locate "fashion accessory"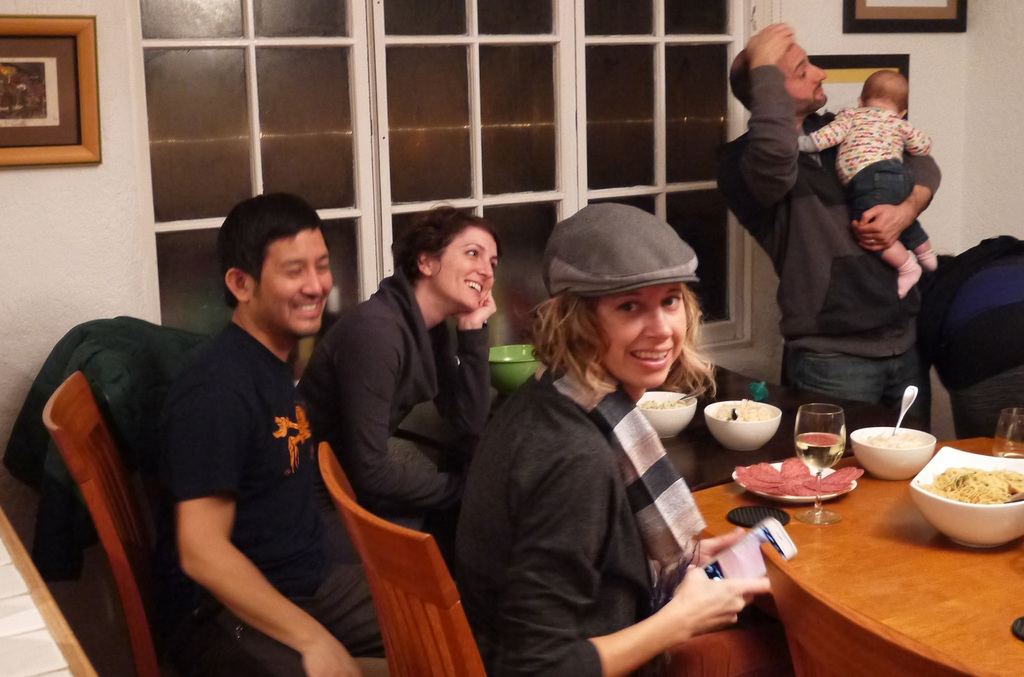
box(537, 198, 700, 297)
